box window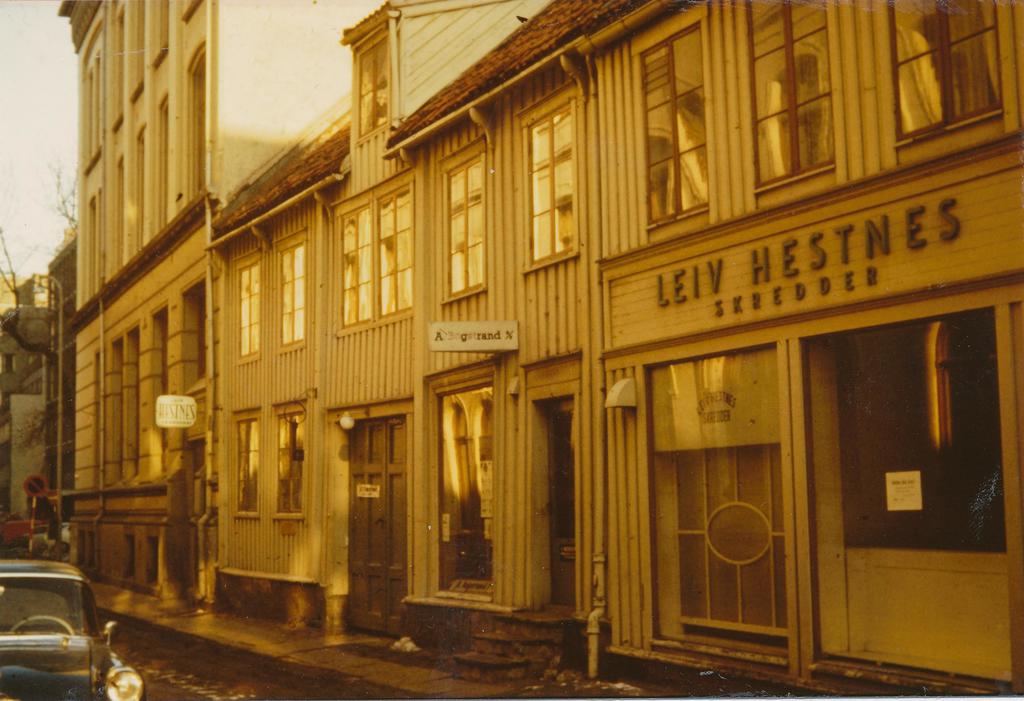
<bbox>275, 238, 319, 352</bbox>
